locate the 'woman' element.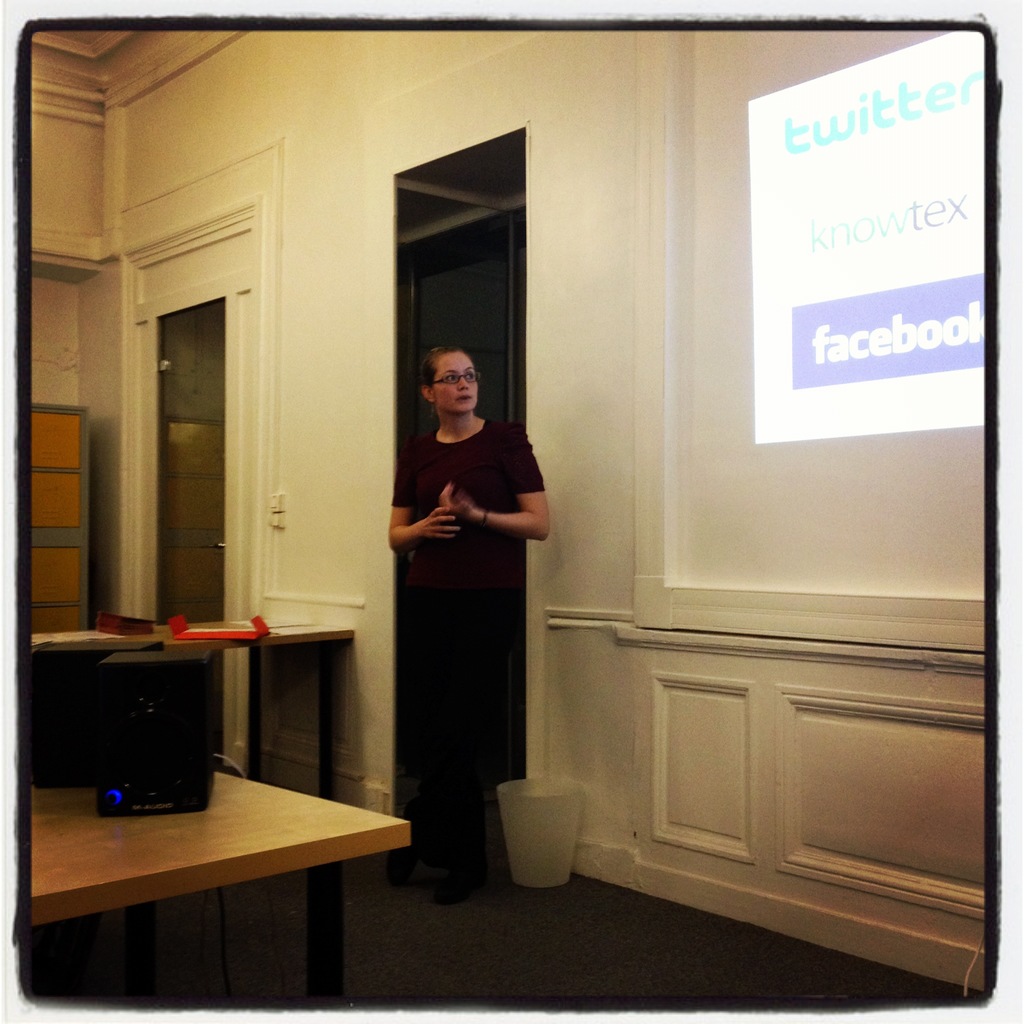
Element bbox: 379, 306, 561, 887.
